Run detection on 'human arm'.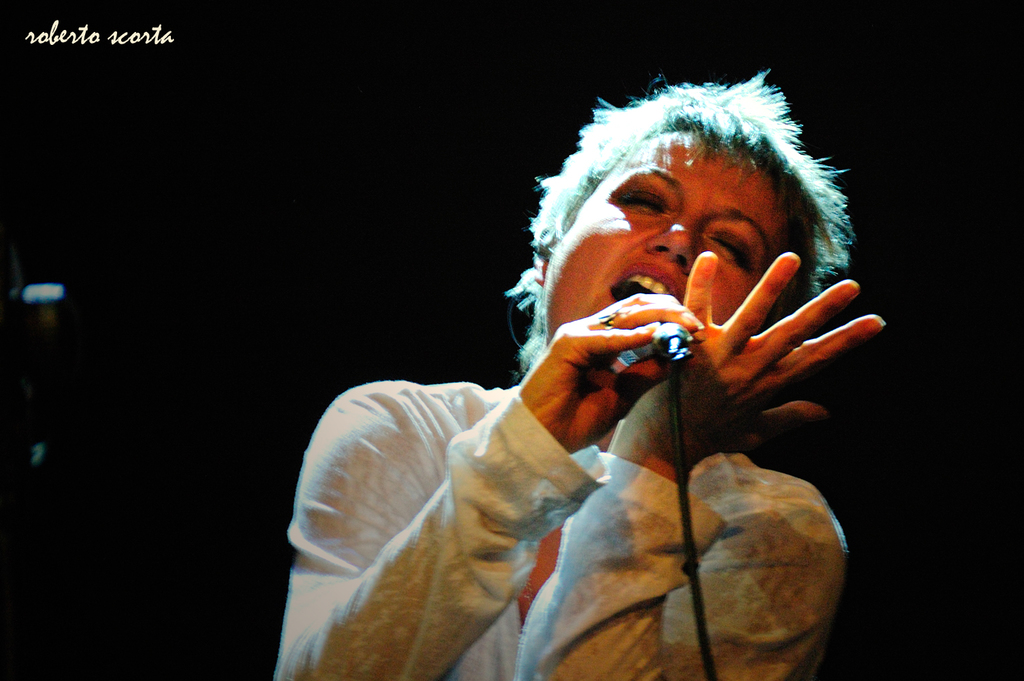
Result: (x1=564, y1=267, x2=864, y2=680).
